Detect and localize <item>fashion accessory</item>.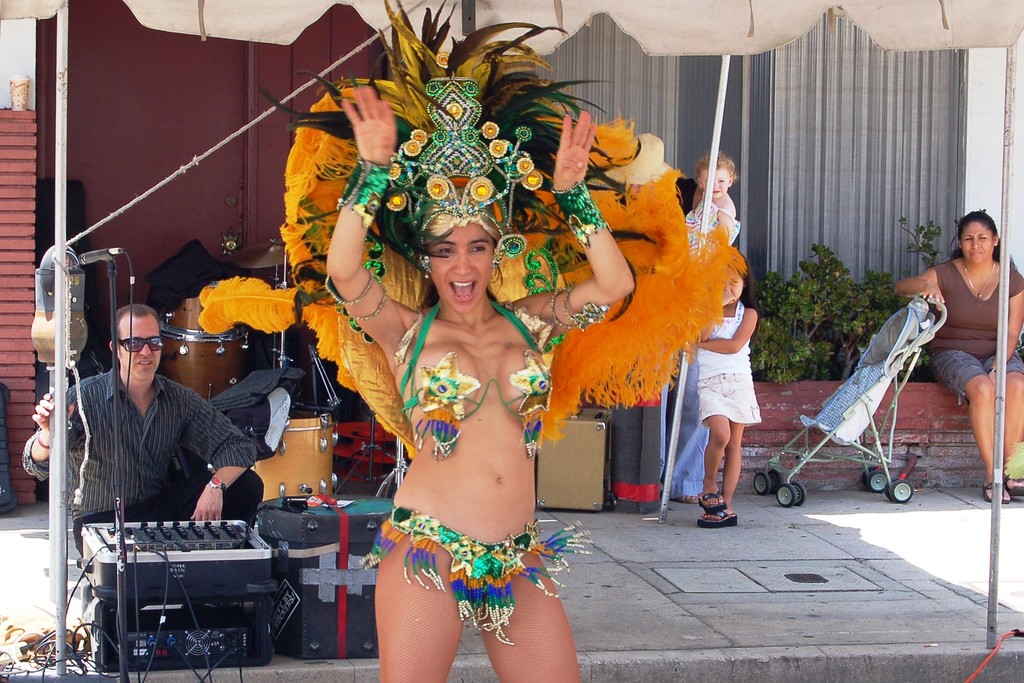
Localized at pyautogui.locateOnScreen(115, 336, 164, 355).
